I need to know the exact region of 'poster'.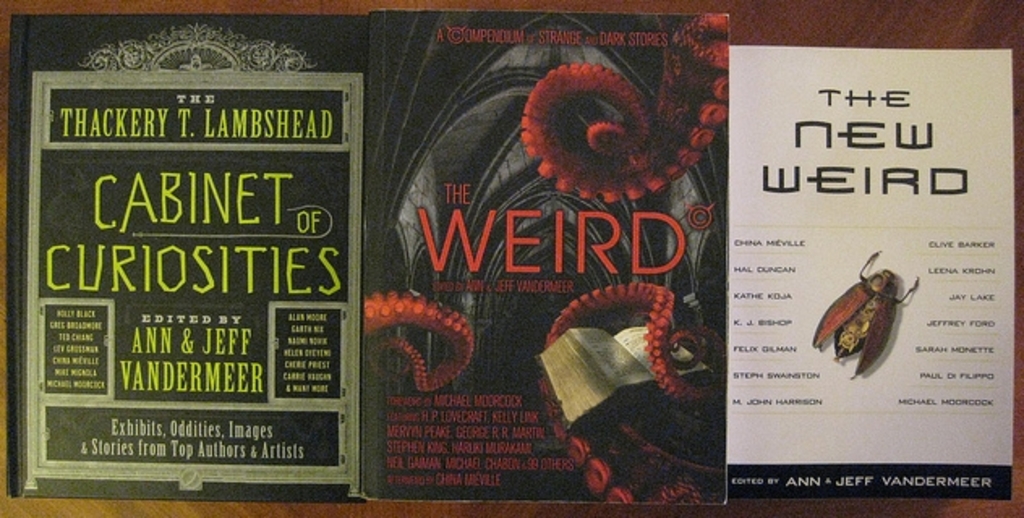
Region: 726 47 1014 508.
